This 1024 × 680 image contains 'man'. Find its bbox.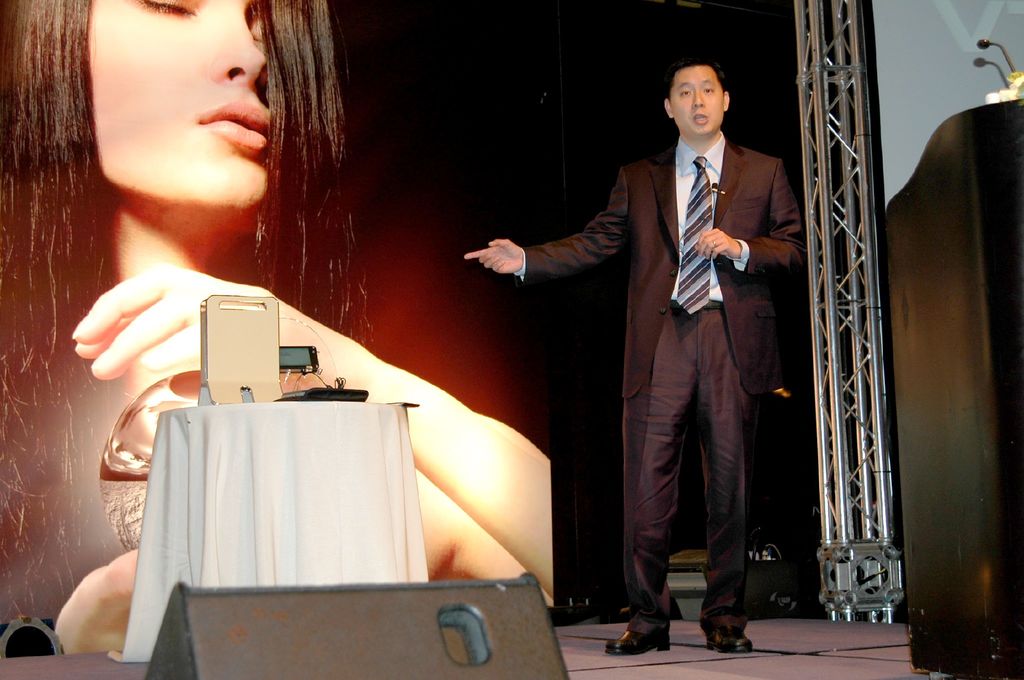
499, 51, 818, 628.
